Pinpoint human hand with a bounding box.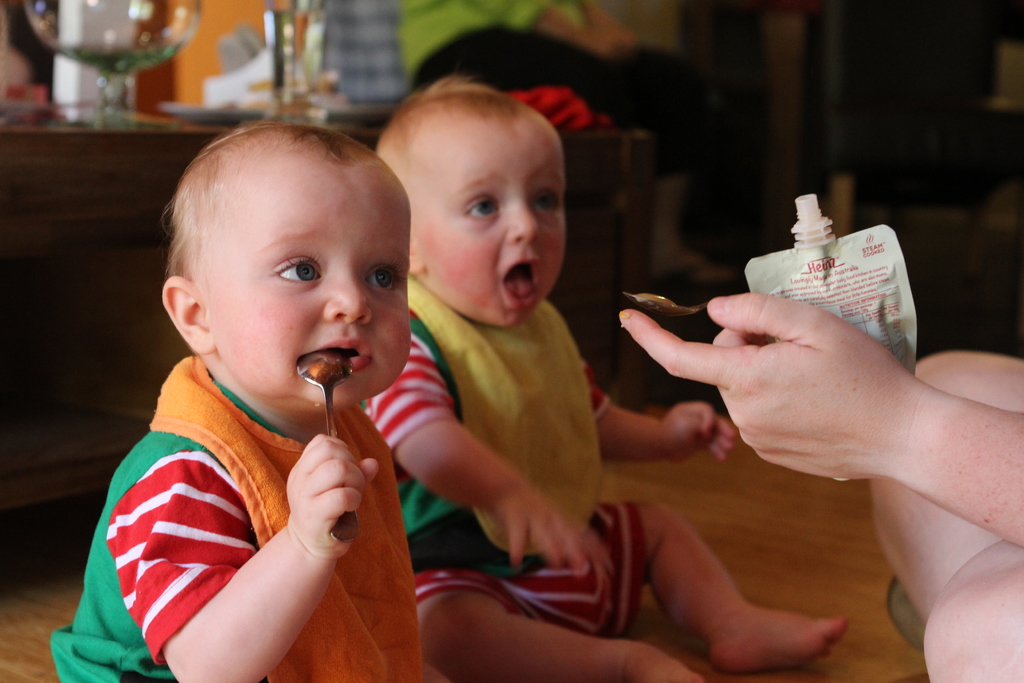
l=285, t=431, r=381, b=563.
